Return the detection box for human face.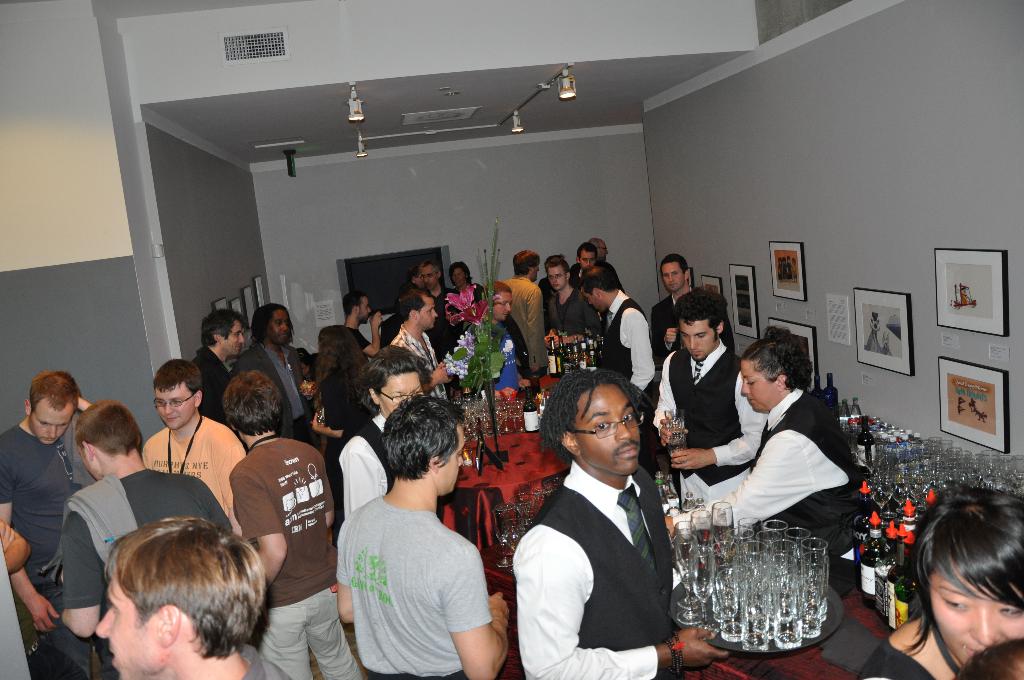
crop(25, 394, 74, 444).
